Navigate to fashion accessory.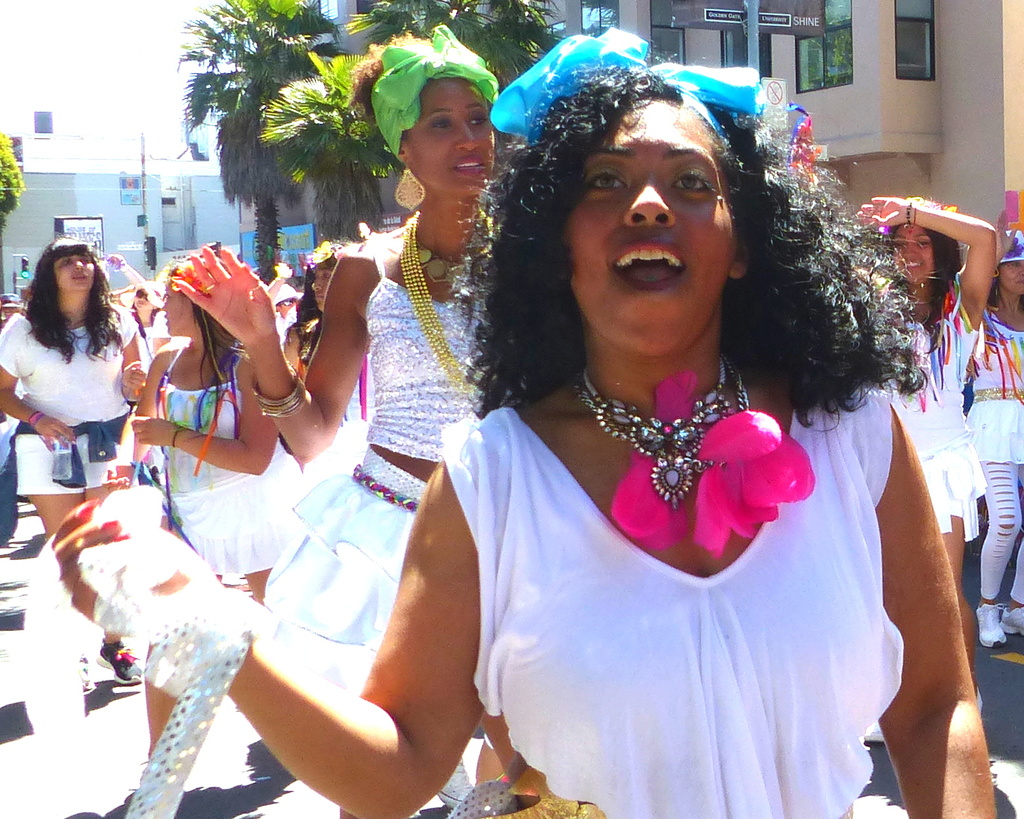
Navigation target: (489,26,761,157).
